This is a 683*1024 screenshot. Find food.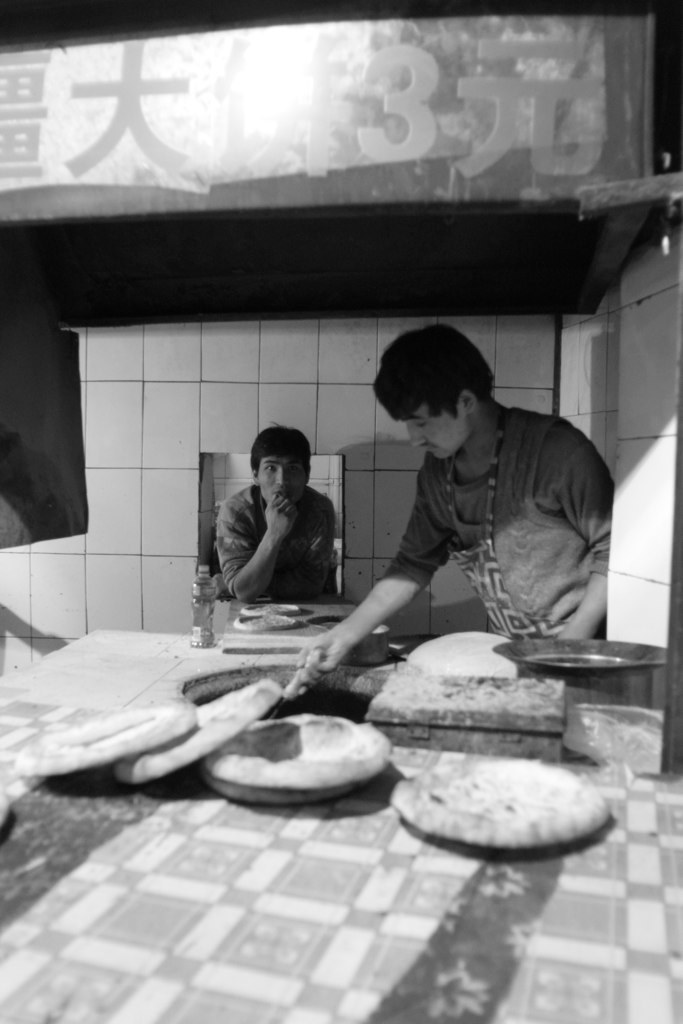
Bounding box: <box>108,677,282,787</box>.
